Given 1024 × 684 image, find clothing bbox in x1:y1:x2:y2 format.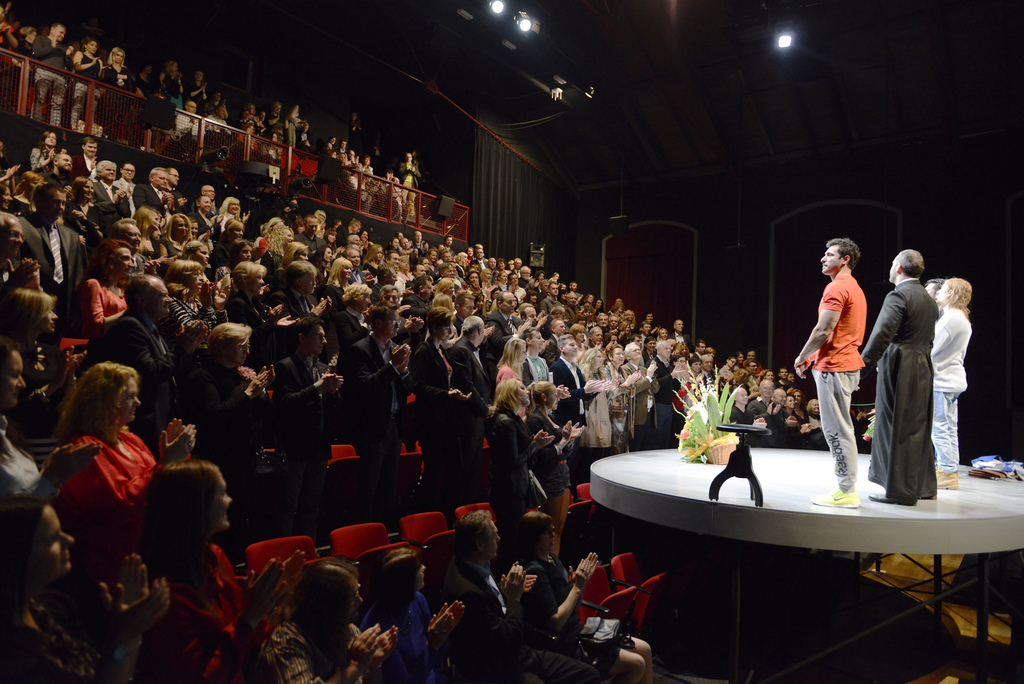
487:302:497:314.
